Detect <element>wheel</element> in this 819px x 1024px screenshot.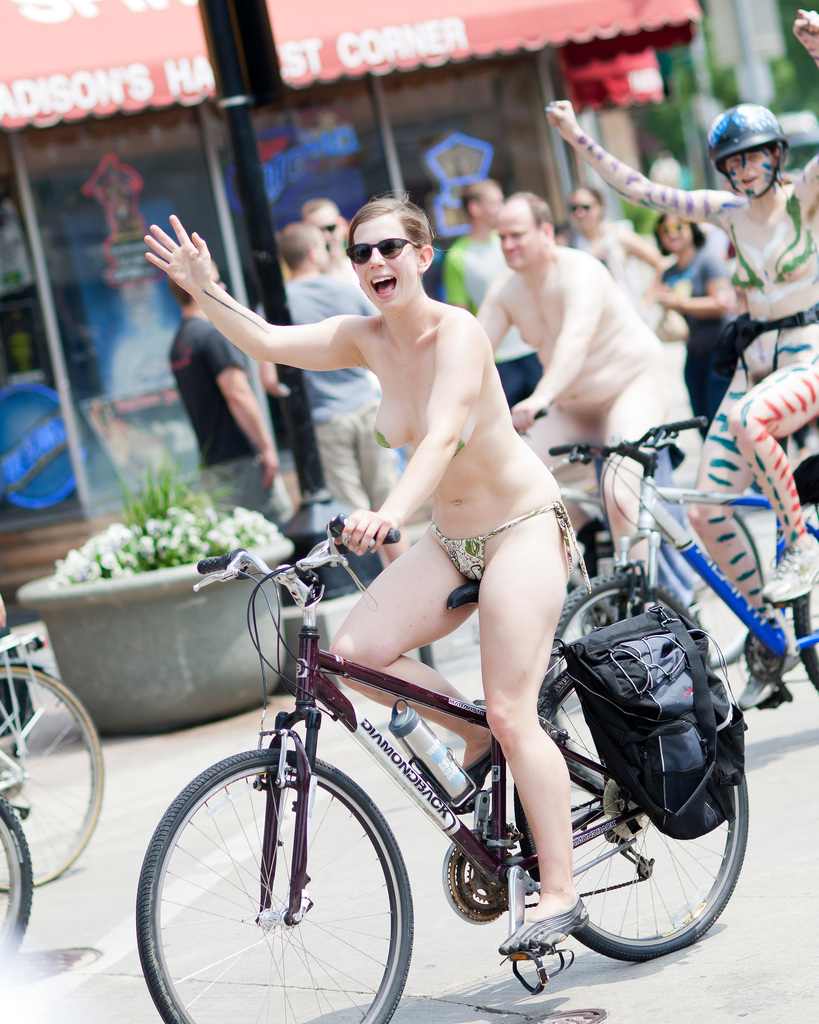
Detection: box=[0, 665, 104, 889].
